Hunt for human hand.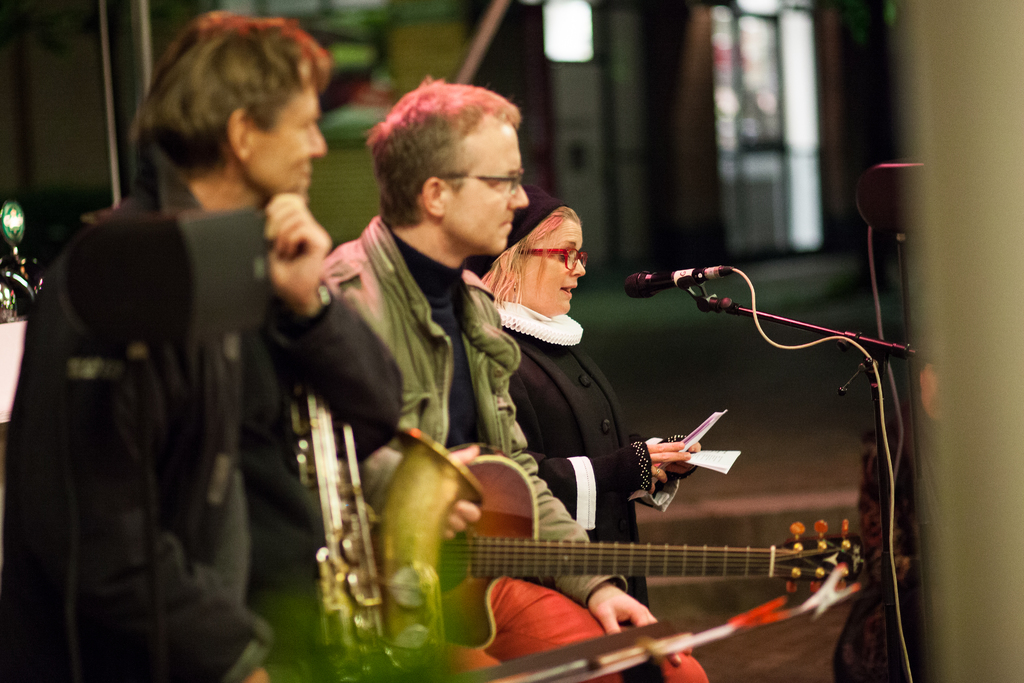
Hunted down at 243:185:330:279.
